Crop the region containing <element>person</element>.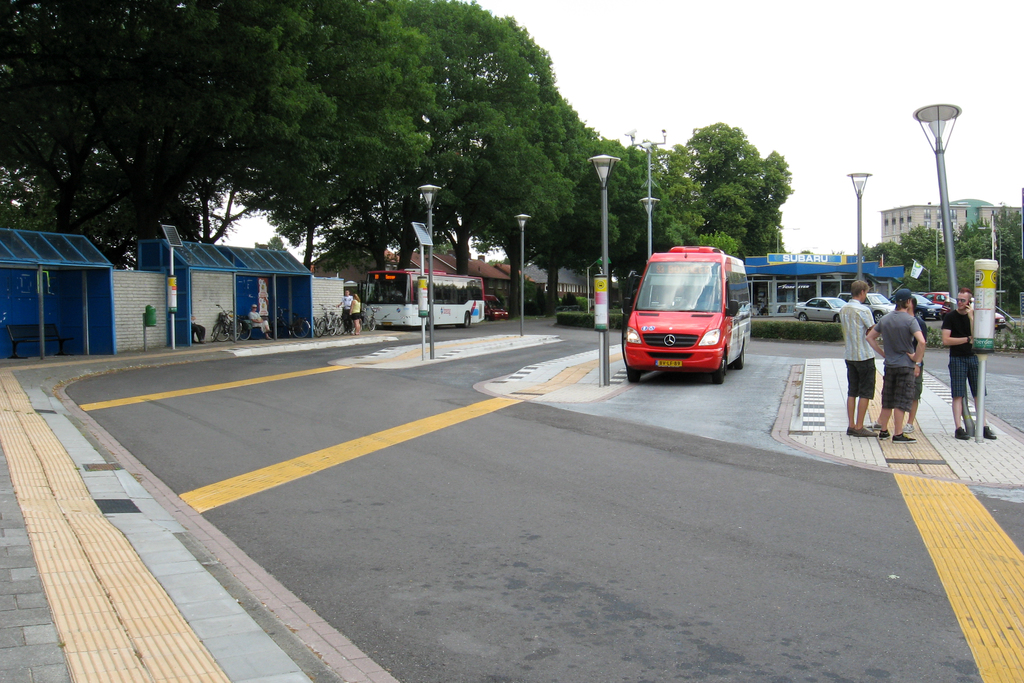
Crop region: (left=902, top=299, right=927, bottom=419).
